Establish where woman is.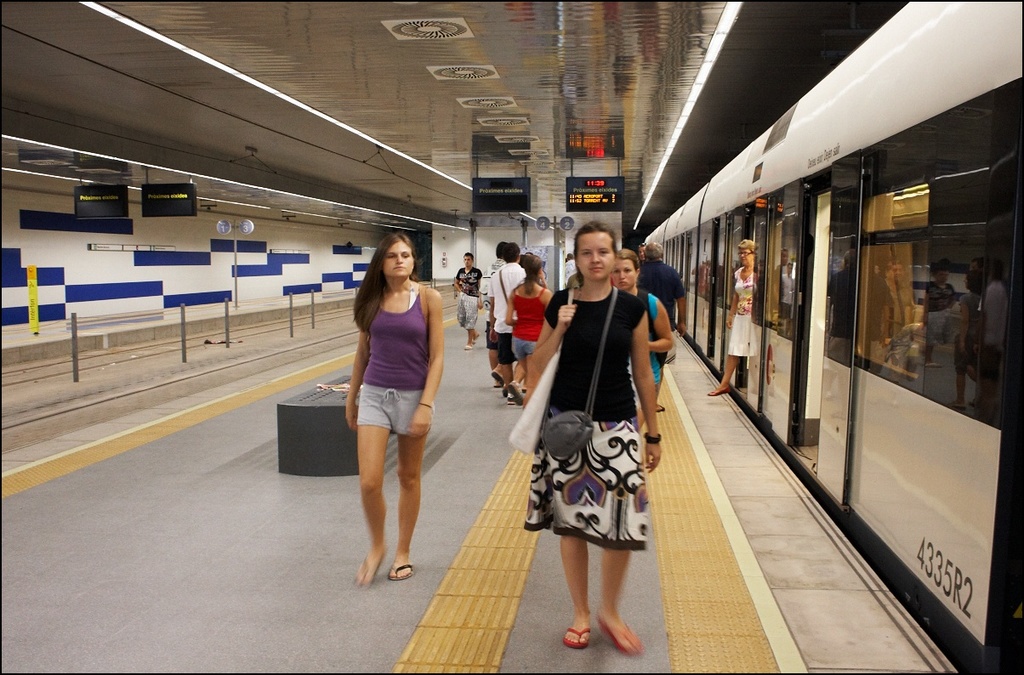
Established at rect(506, 255, 555, 382).
